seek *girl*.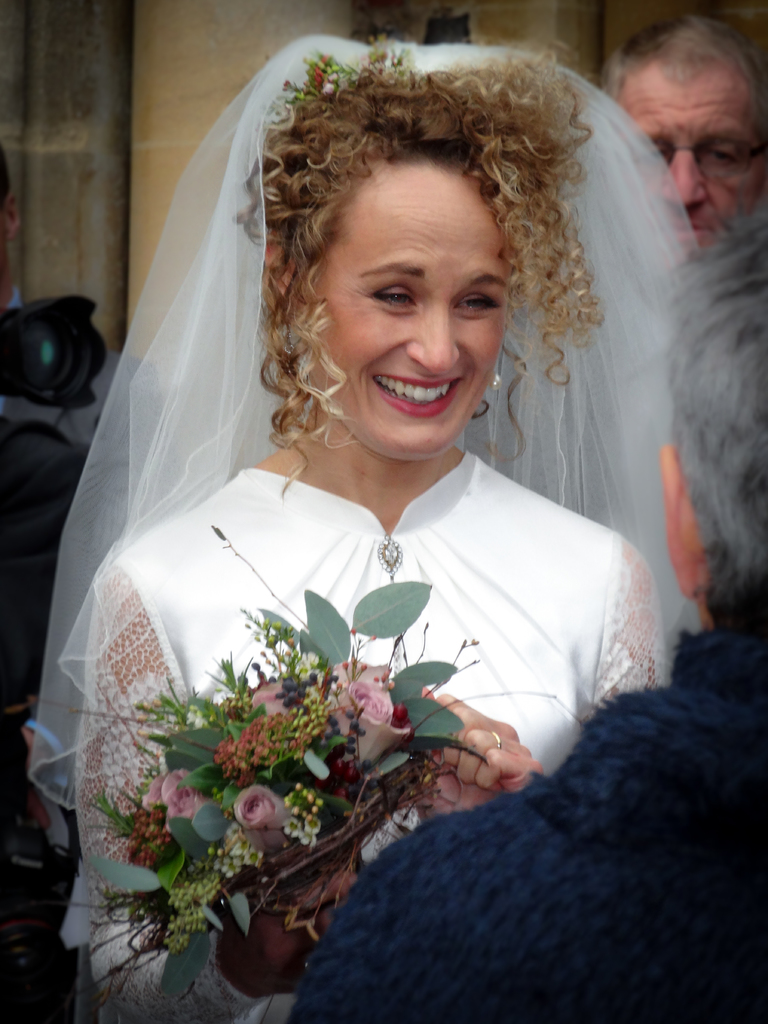
<bbox>33, 29, 709, 1023</bbox>.
